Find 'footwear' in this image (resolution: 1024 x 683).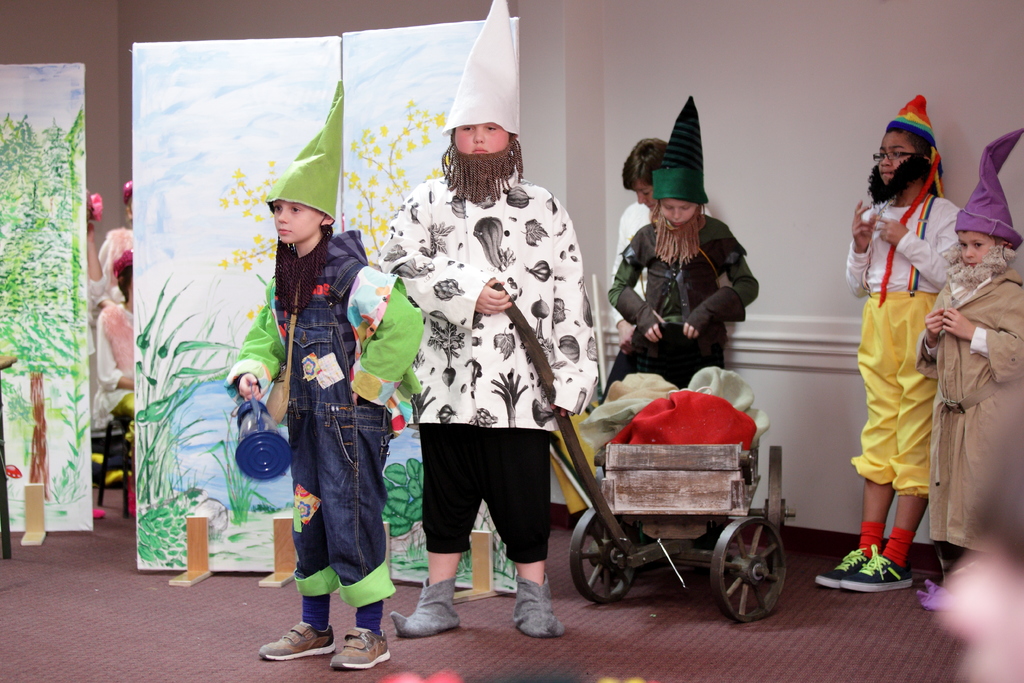
257,620,334,662.
